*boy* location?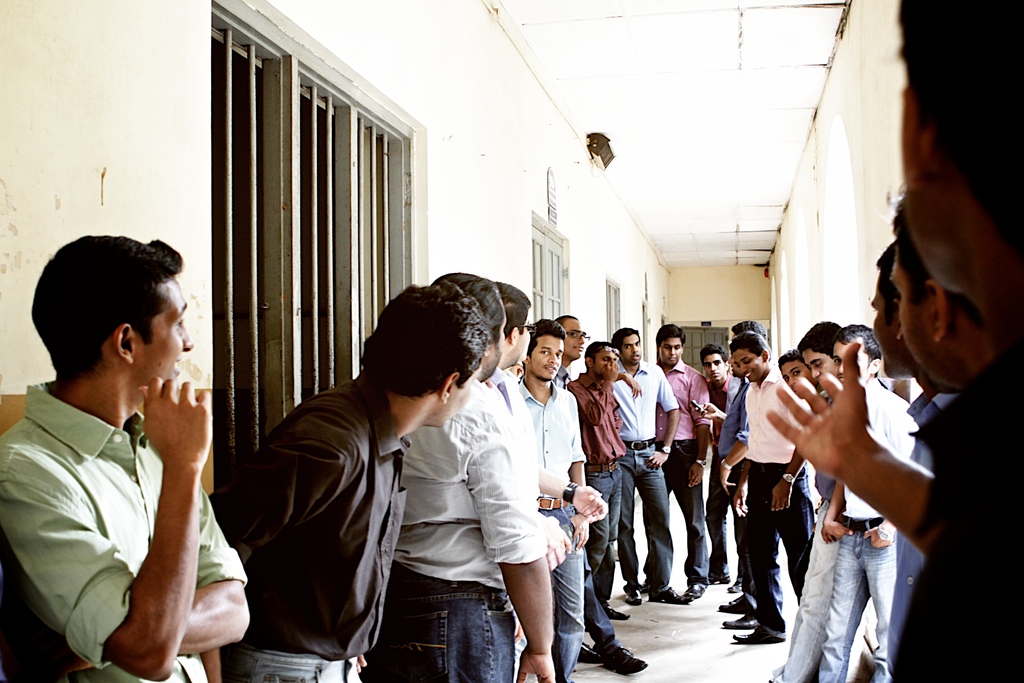
bbox(728, 330, 815, 643)
